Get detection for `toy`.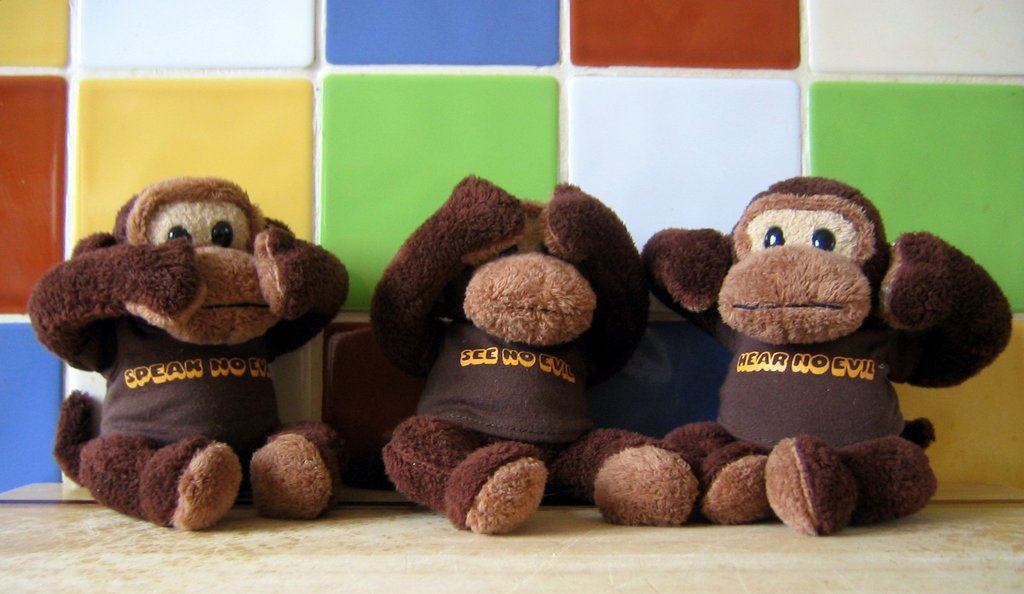
Detection: (357,168,703,541).
